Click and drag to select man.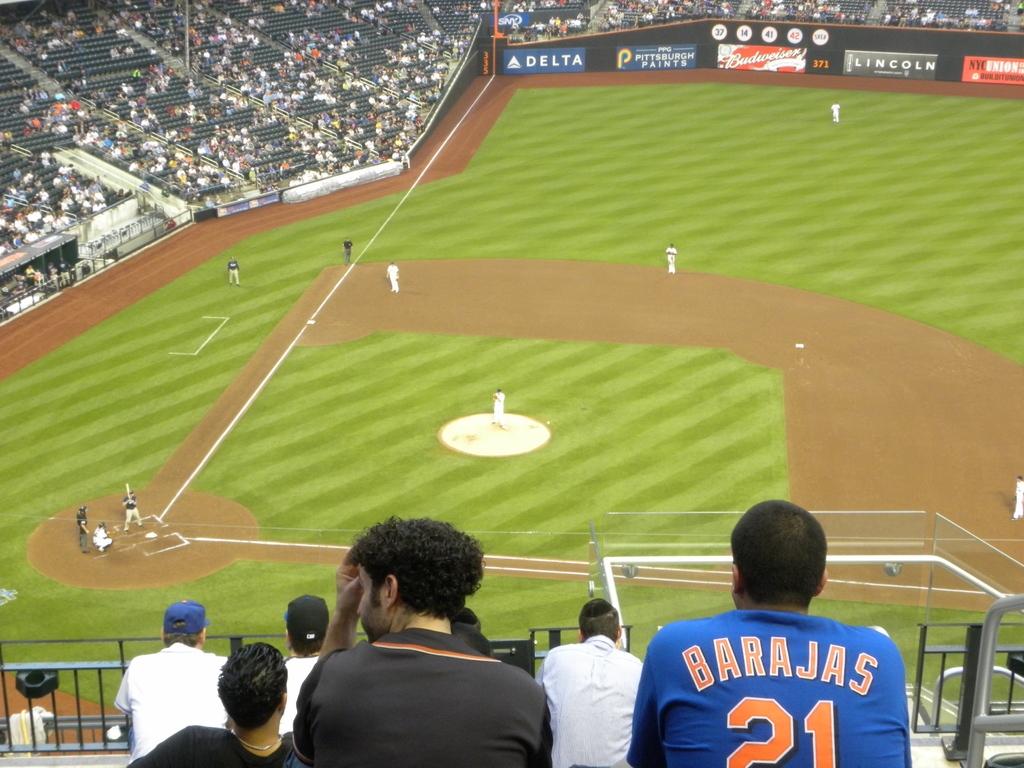
Selection: bbox=(164, 219, 175, 231).
